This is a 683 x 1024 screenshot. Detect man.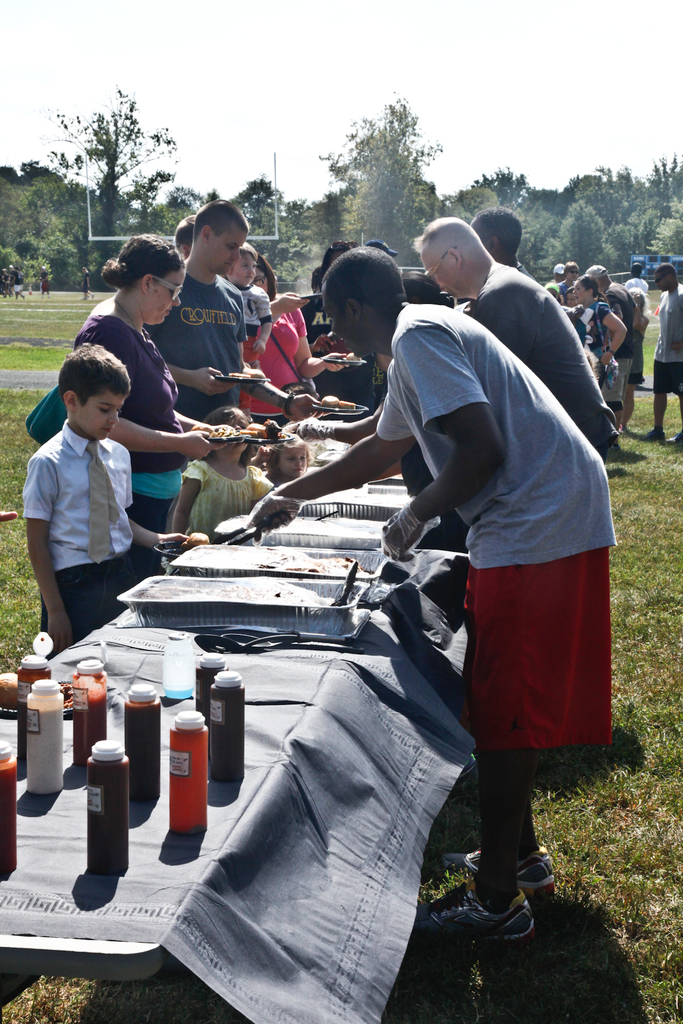
<bbox>646, 265, 682, 442</bbox>.
